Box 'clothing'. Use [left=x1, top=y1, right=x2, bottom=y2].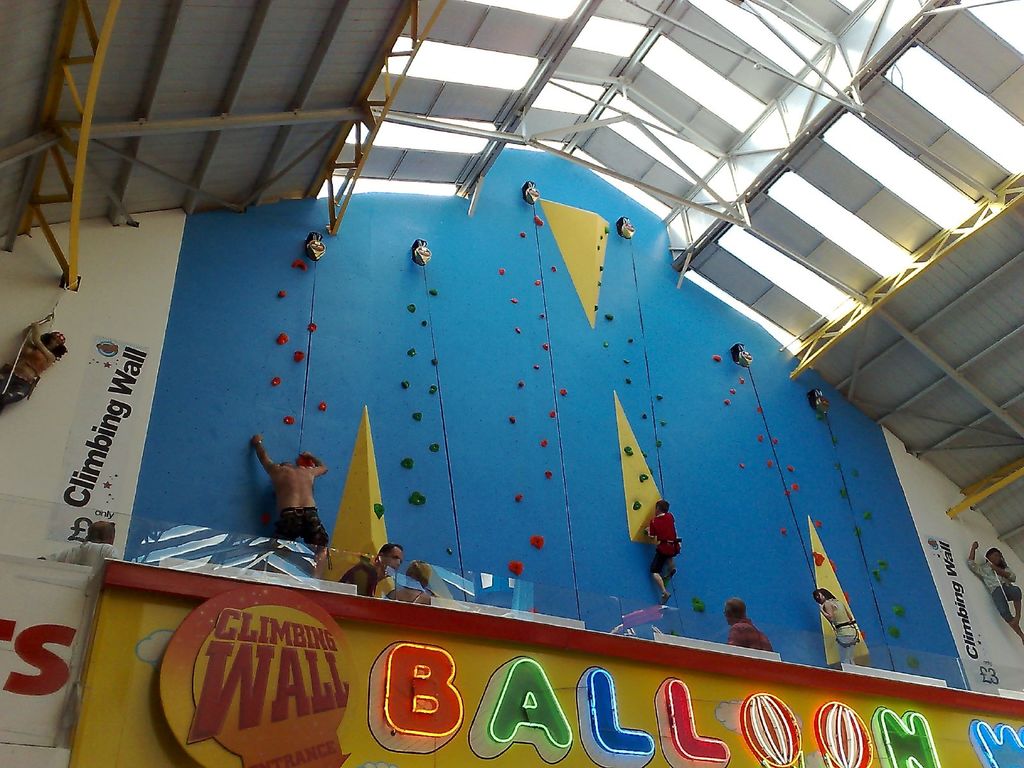
[left=336, top=561, right=380, bottom=598].
